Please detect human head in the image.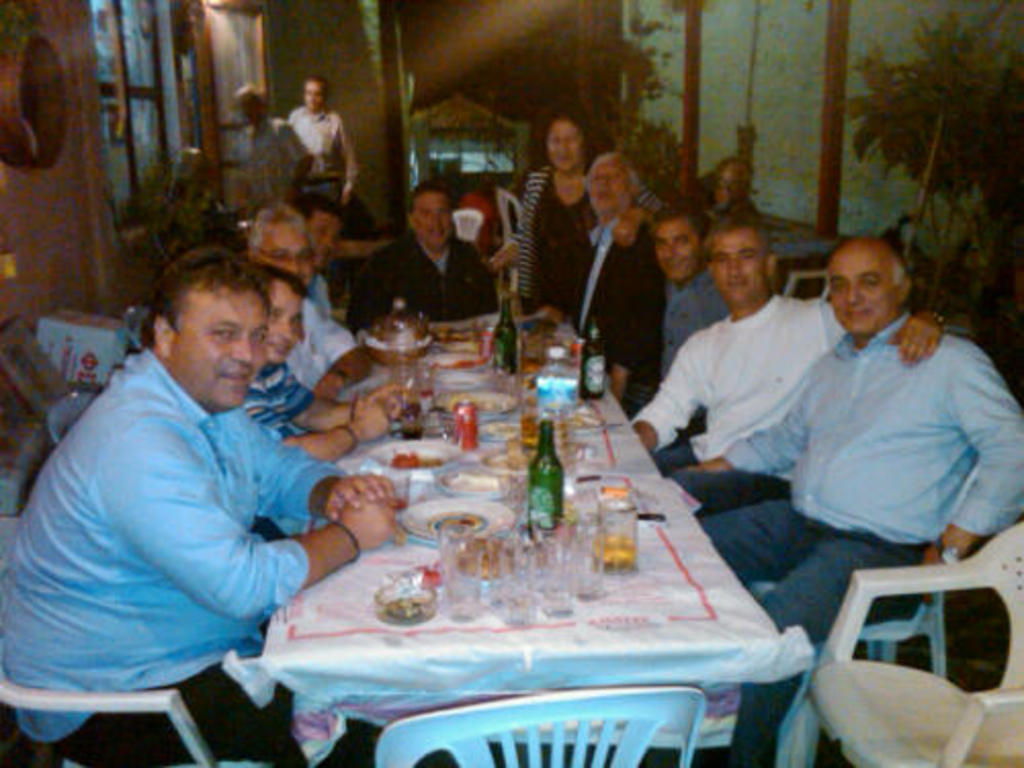
(left=160, top=250, right=315, bottom=432).
